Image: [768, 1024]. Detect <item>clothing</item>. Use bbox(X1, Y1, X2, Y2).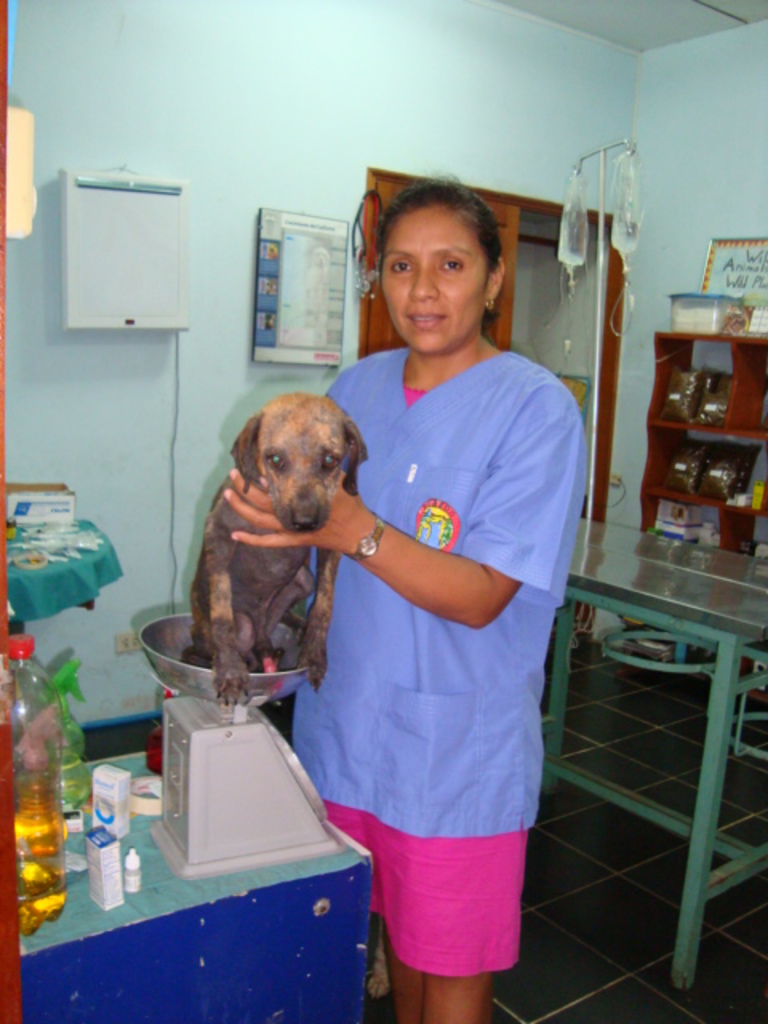
bbox(254, 350, 586, 917).
